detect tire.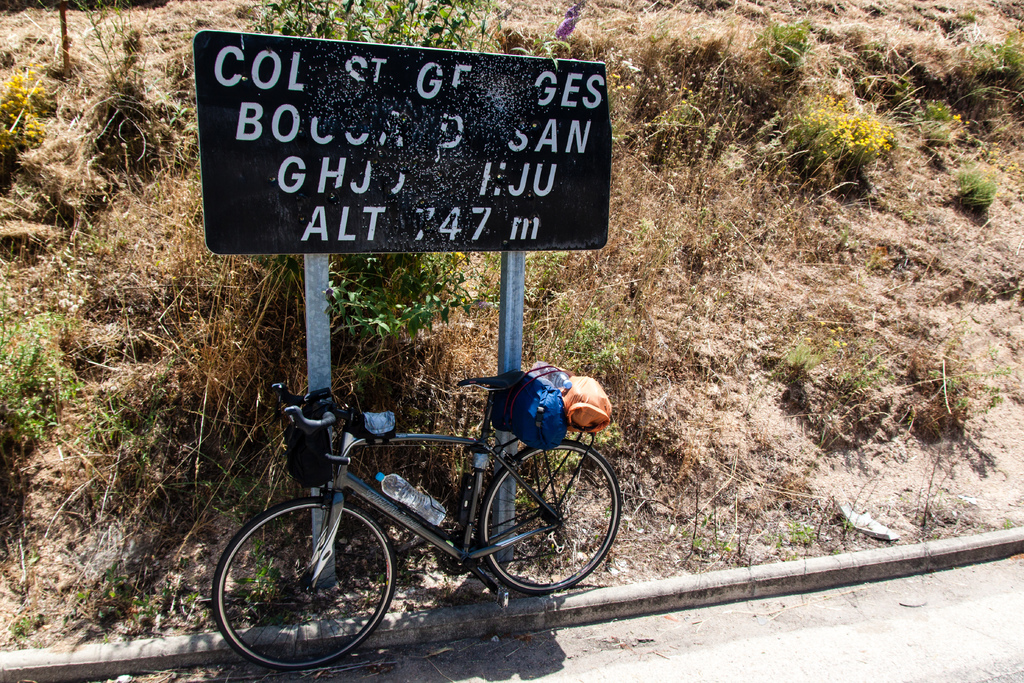
Detected at 214, 498, 395, 672.
